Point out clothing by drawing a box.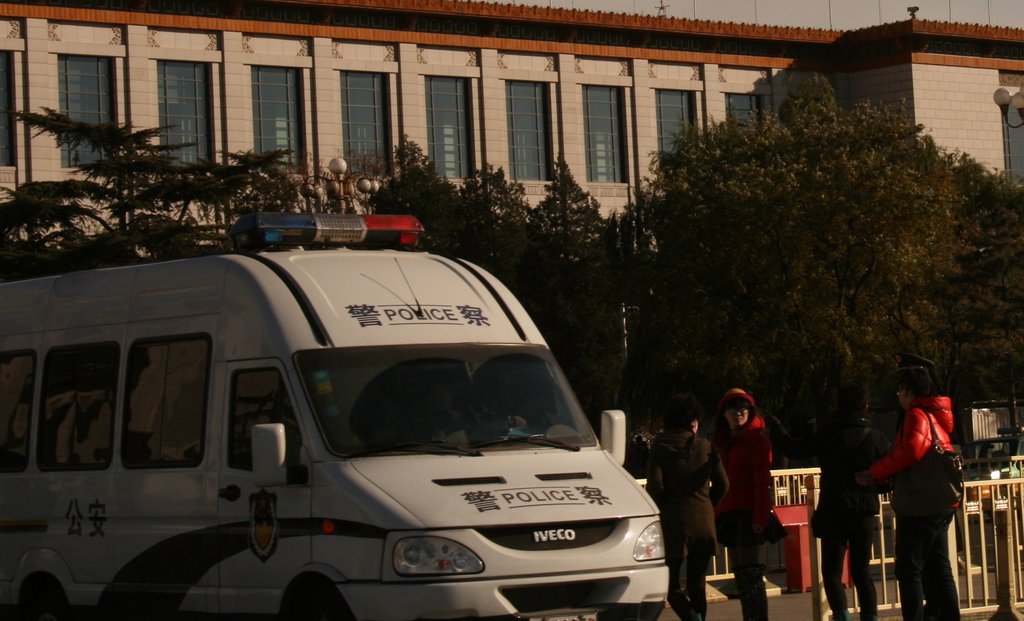
[819, 435, 908, 620].
